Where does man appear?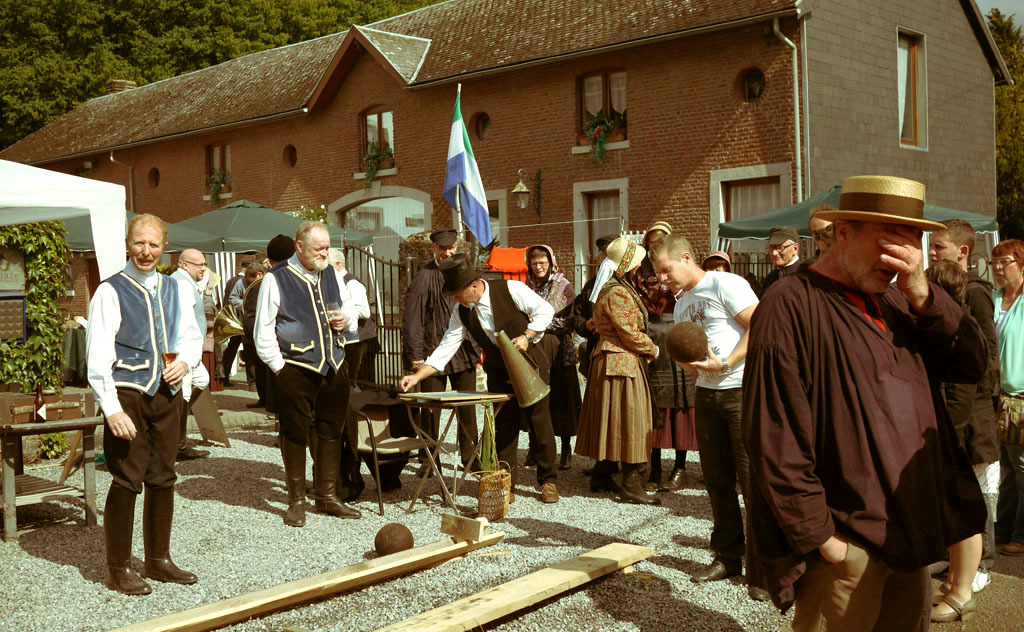
Appears at bbox=(253, 220, 360, 527).
